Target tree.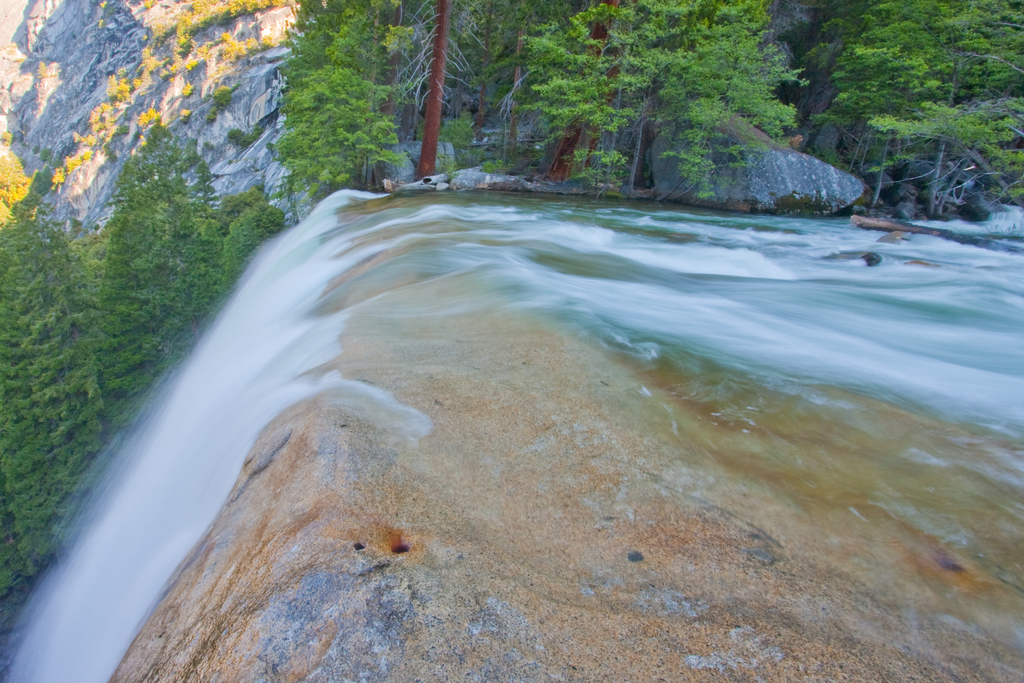
Target region: 0/128/14/147.
